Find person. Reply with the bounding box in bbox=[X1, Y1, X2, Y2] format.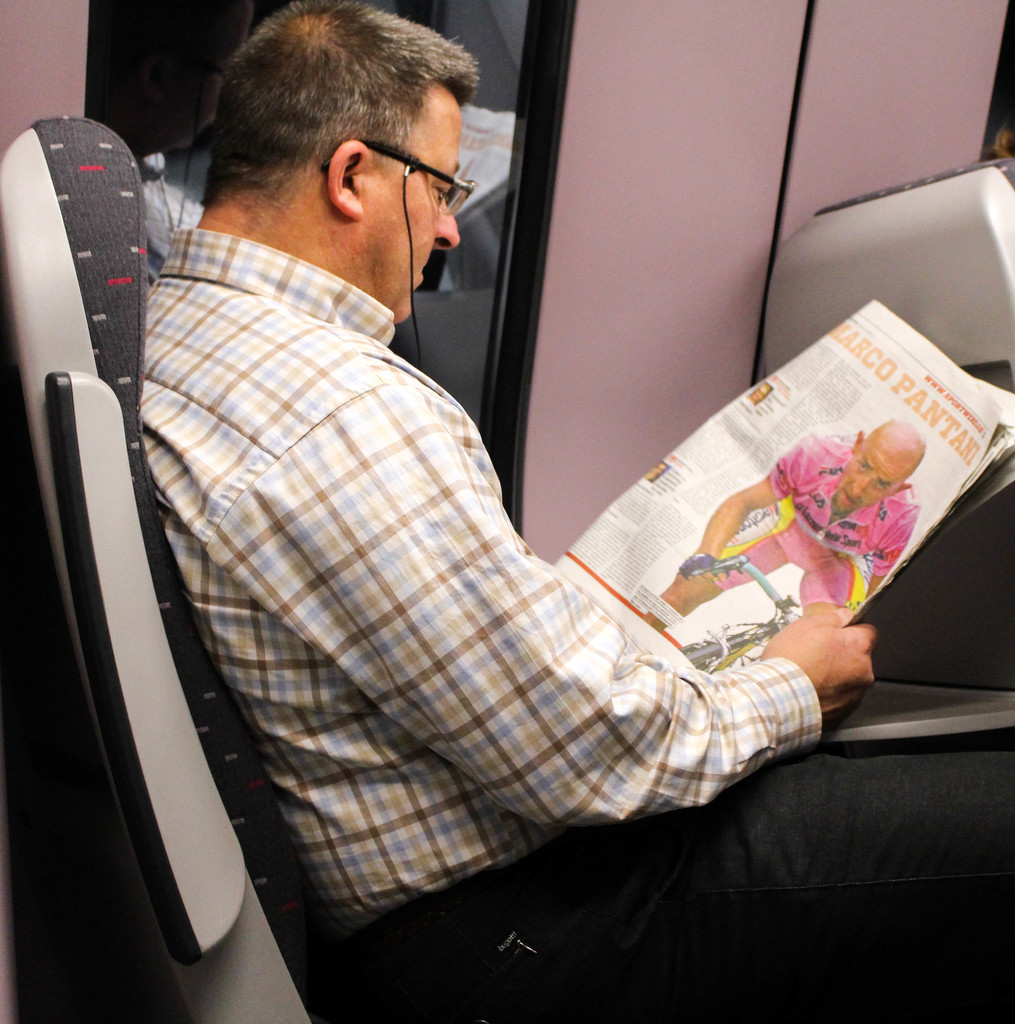
bbox=[14, 24, 854, 1018].
